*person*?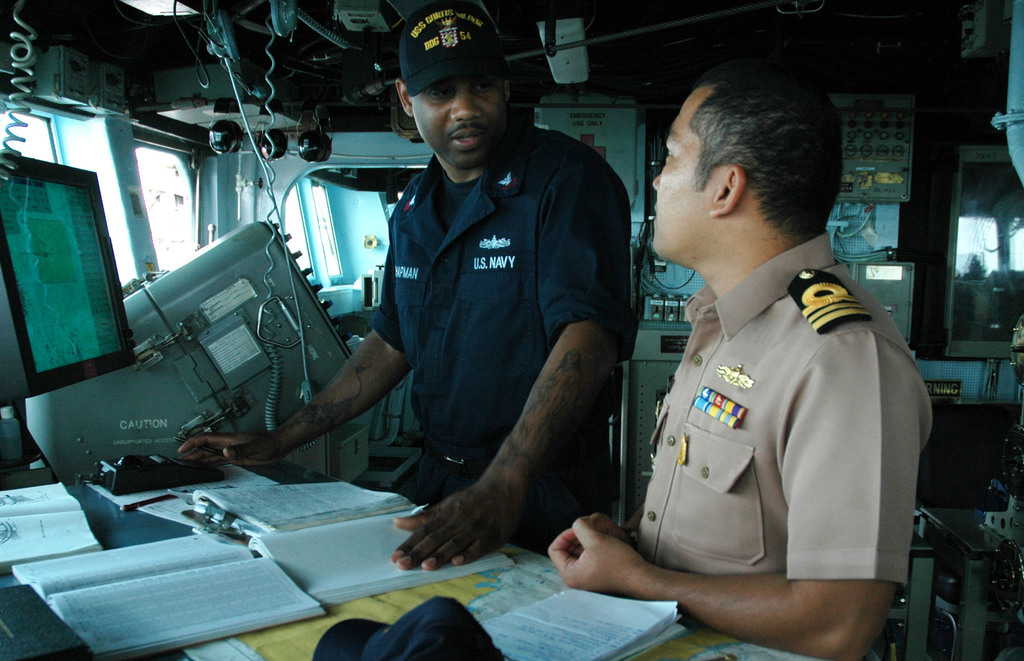
rect(351, 72, 646, 602)
